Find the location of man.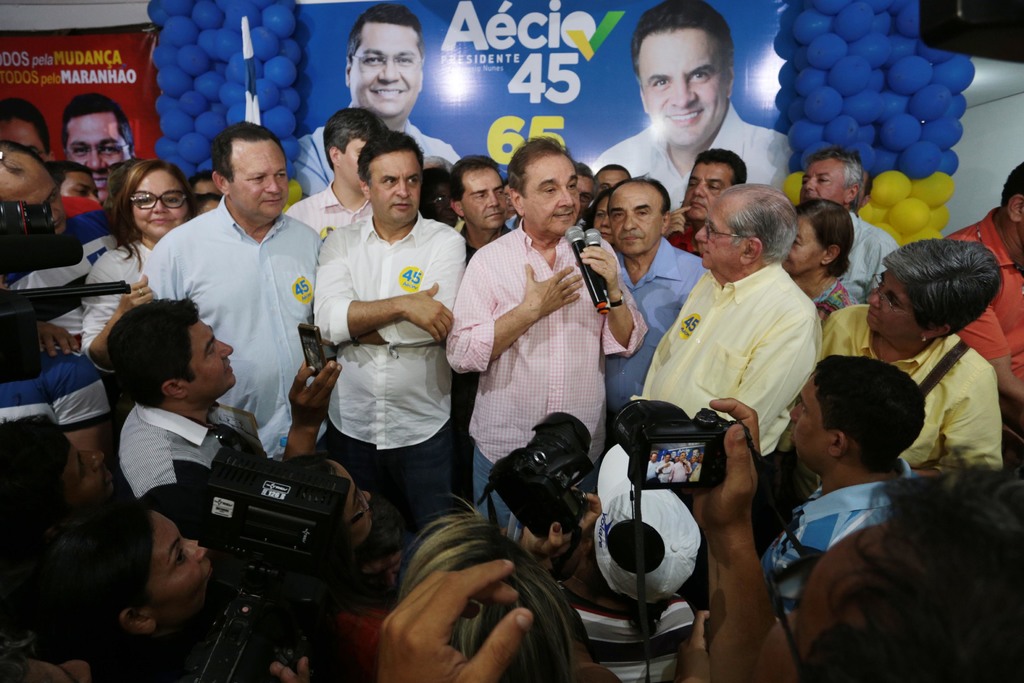
Location: <region>135, 115, 336, 463</region>.
